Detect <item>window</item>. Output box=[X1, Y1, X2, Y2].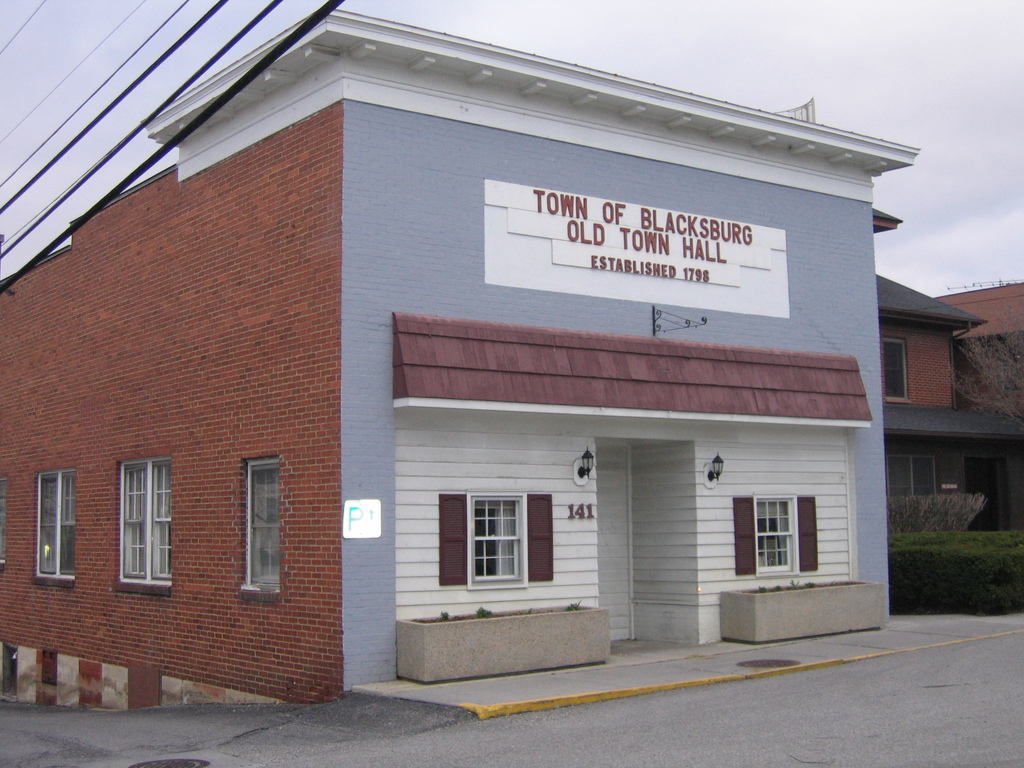
box=[32, 466, 83, 584].
